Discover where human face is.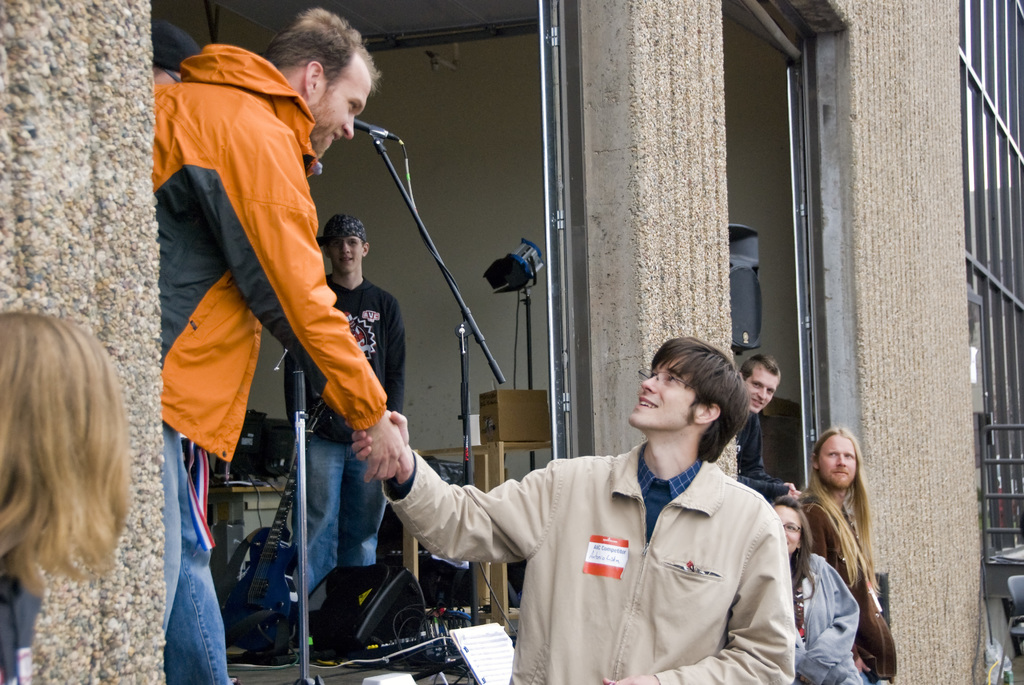
Discovered at left=308, top=56, right=374, bottom=157.
